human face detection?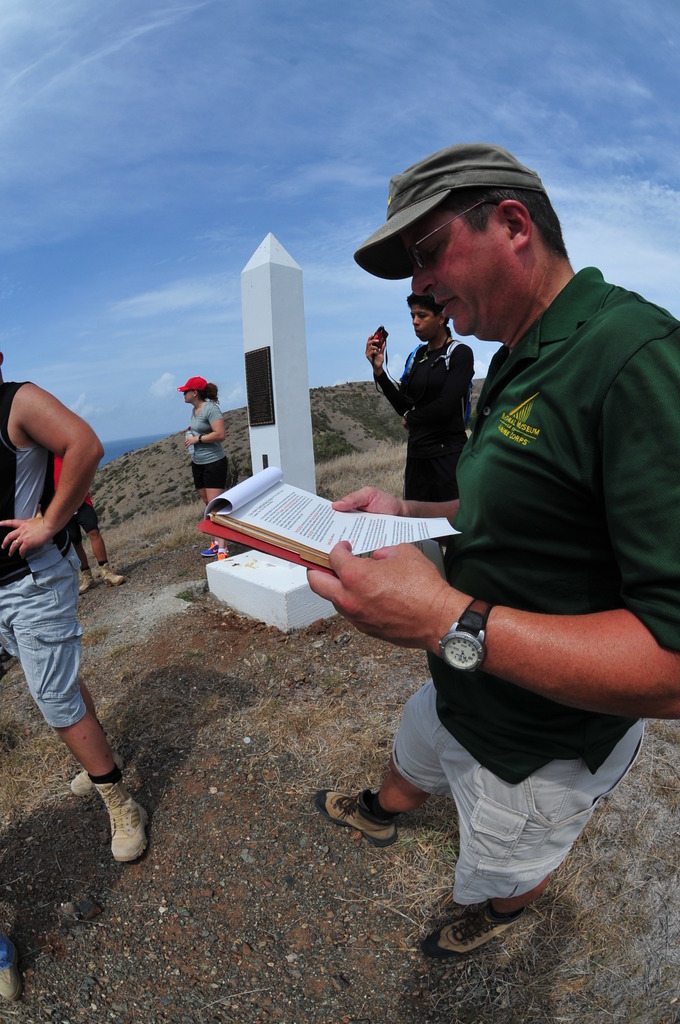
bbox(403, 307, 450, 351)
